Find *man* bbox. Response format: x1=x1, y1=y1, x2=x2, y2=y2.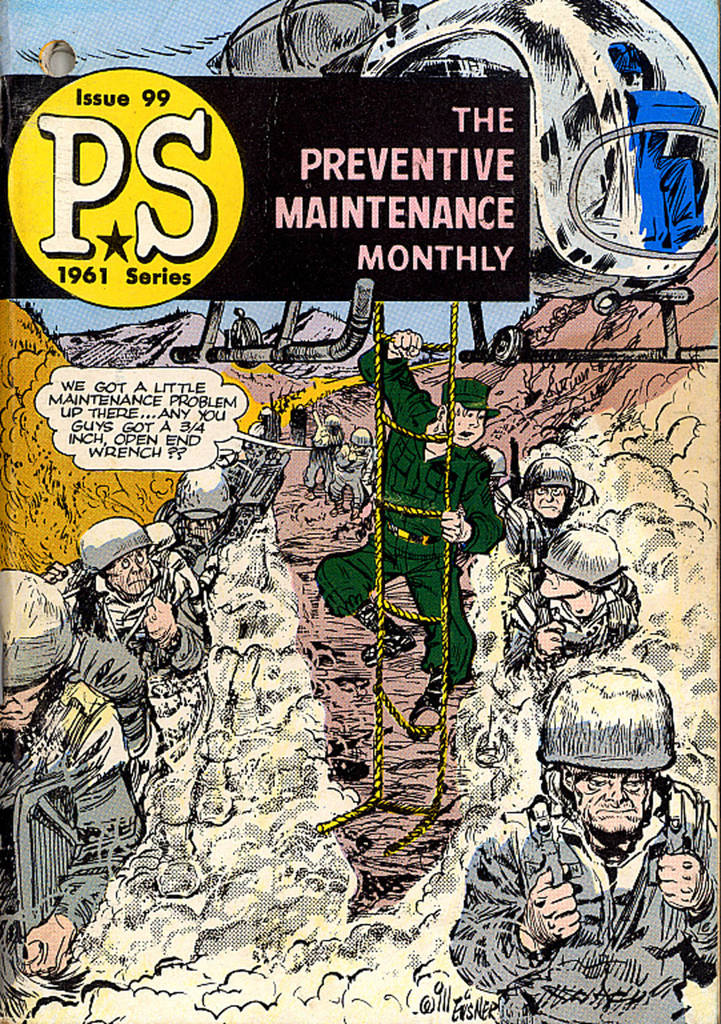
x1=306, y1=417, x2=343, y2=490.
